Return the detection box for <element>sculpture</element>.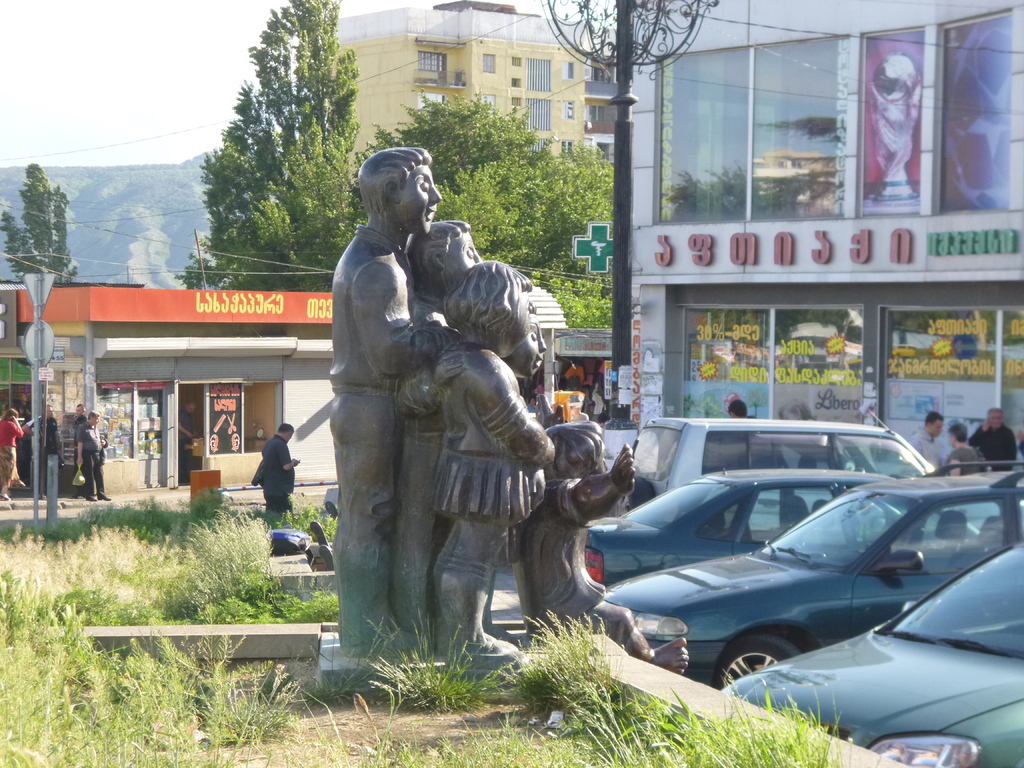
x1=505, y1=401, x2=699, y2=675.
